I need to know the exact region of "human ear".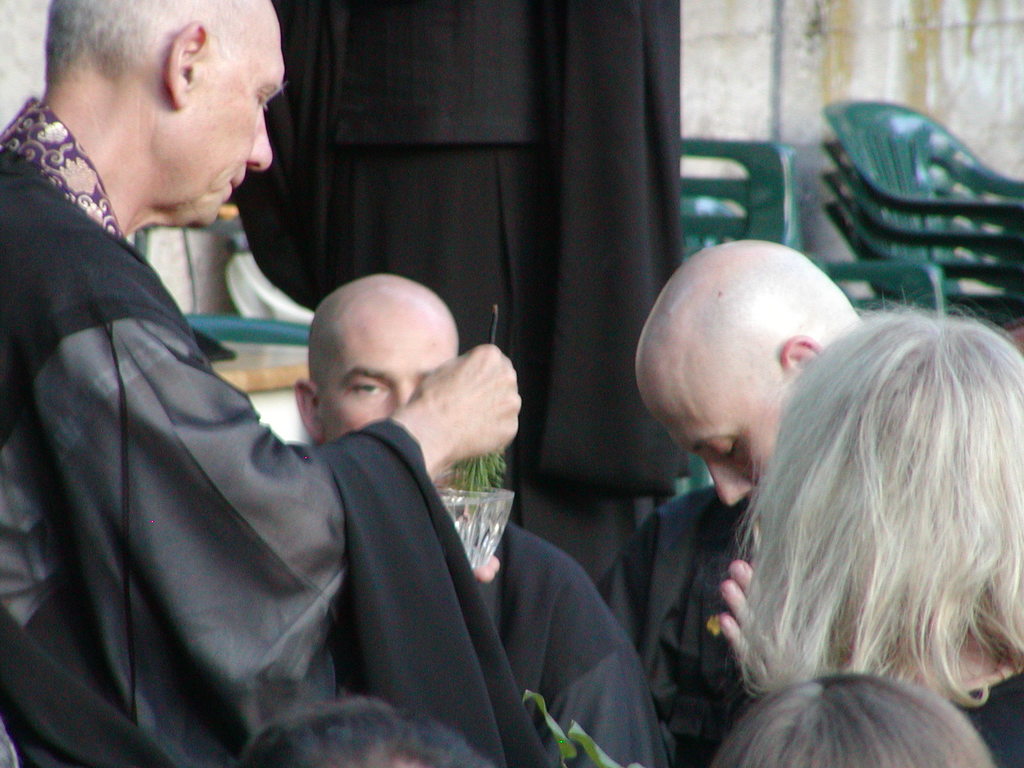
Region: box=[779, 336, 824, 382].
